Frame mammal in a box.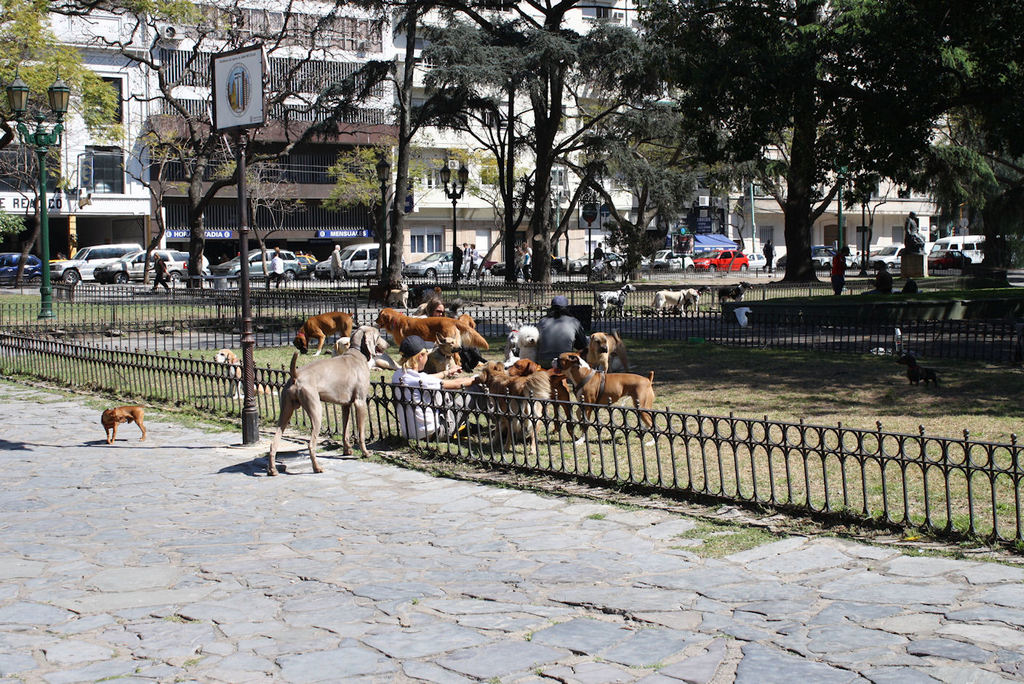
{"x1": 900, "y1": 209, "x2": 925, "y2": 251}.
